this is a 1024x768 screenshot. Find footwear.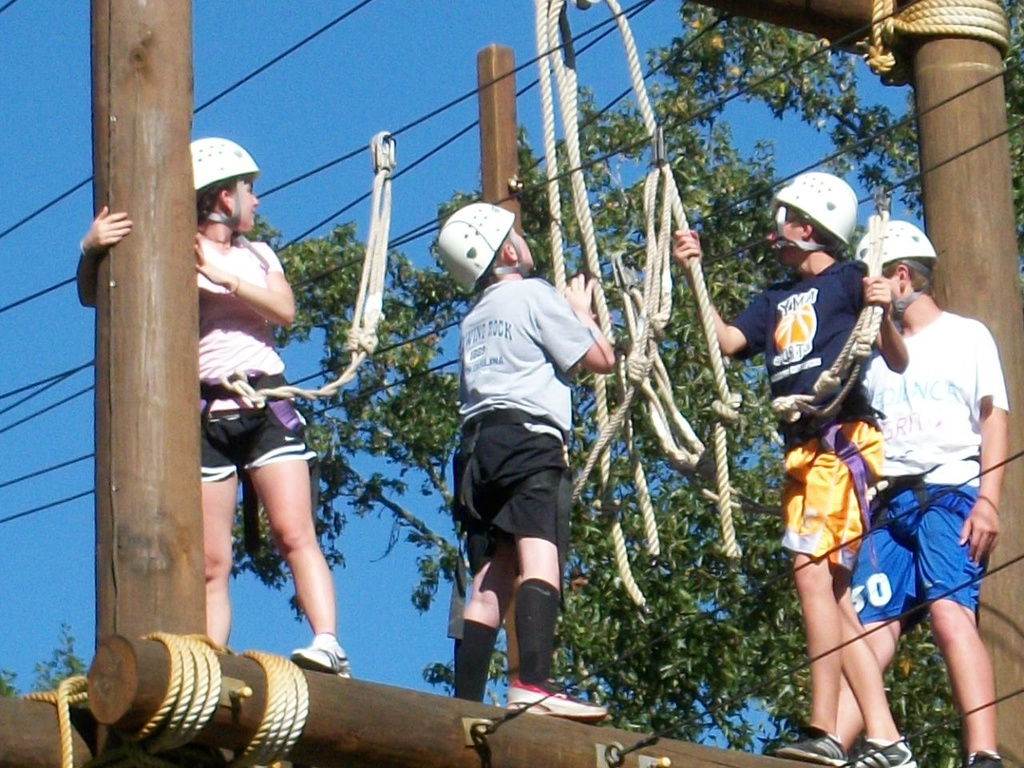
Bounding box: (294, 637, 369, 675).
